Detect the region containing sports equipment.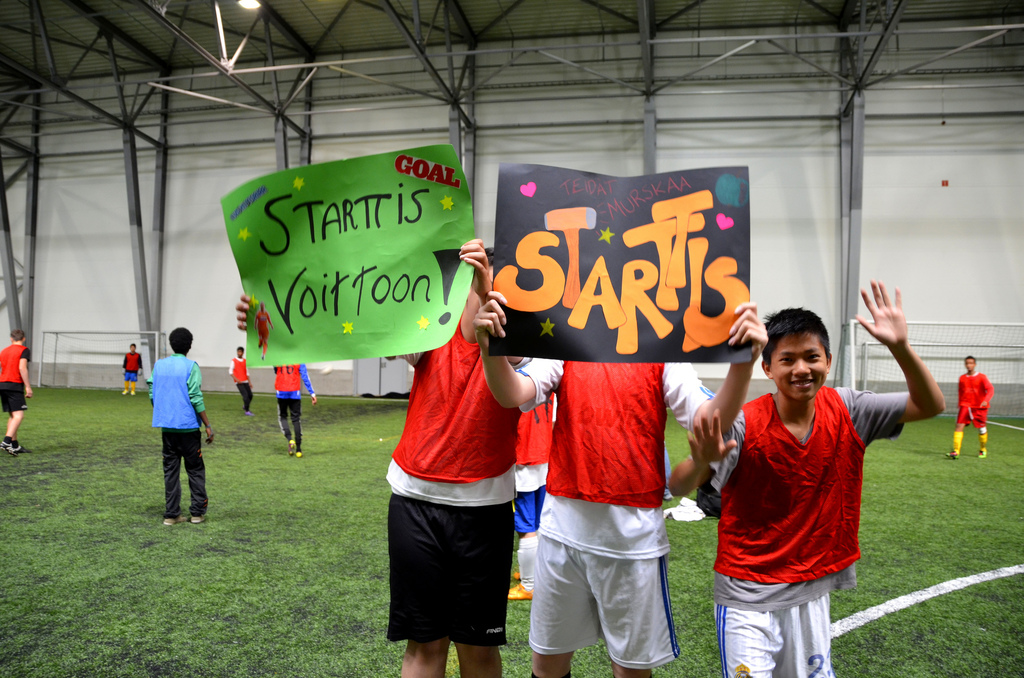
bbox=[0, 433, 9, 455].
